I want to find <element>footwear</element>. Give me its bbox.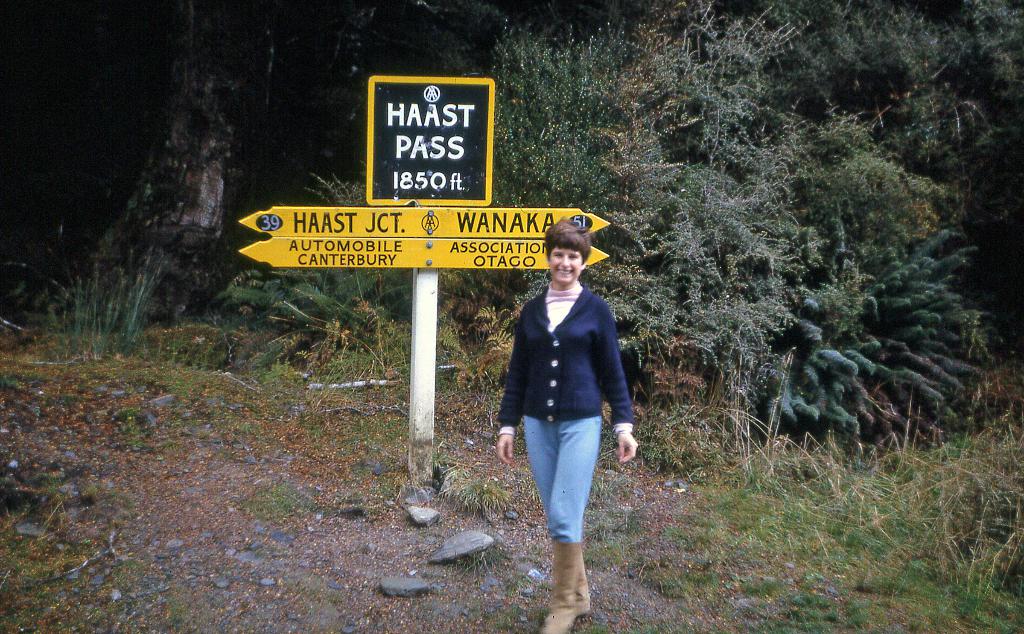
(541, 535, 605, 611).
